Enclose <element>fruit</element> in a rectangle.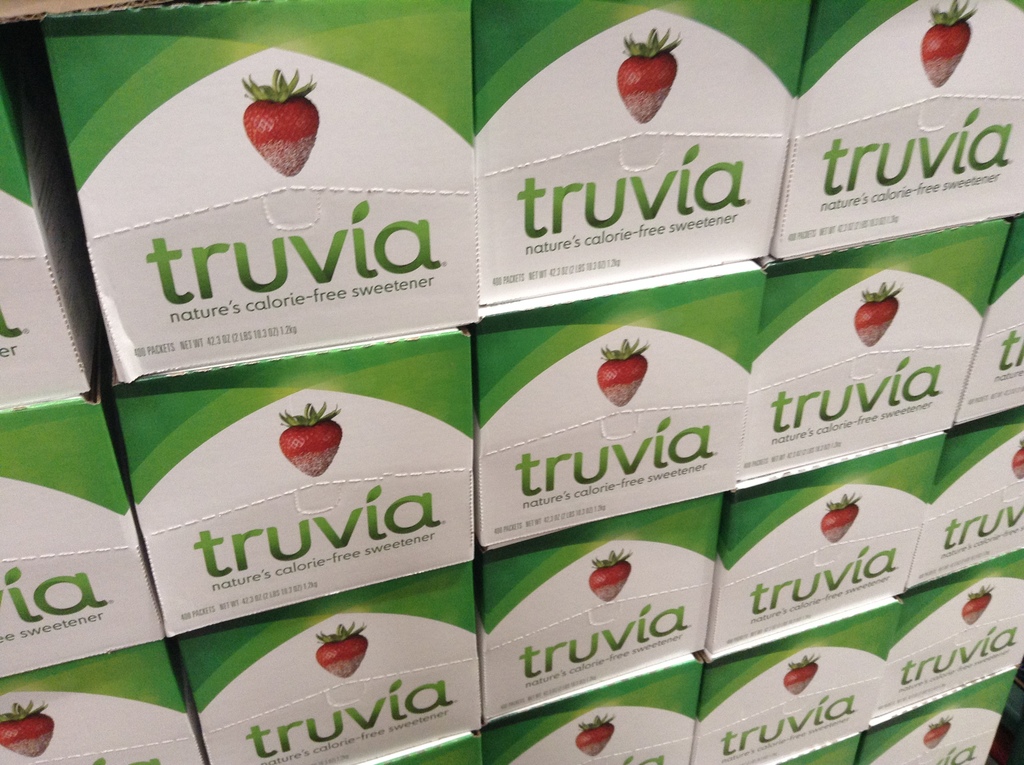
crop(922, 714, 950, 747).
